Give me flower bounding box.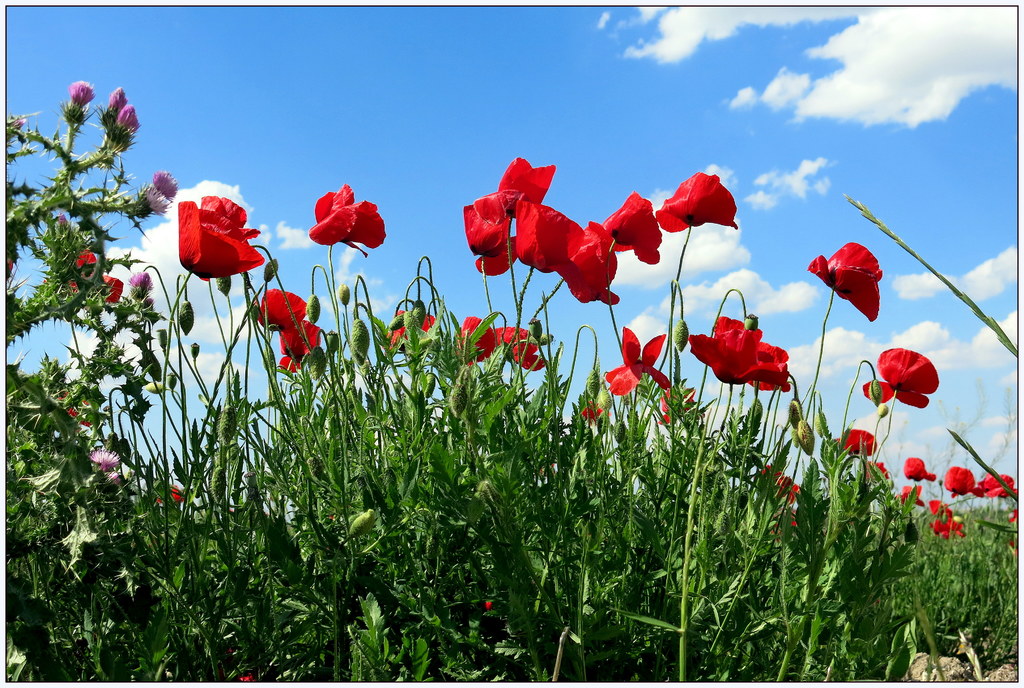
947/463/974/495.
